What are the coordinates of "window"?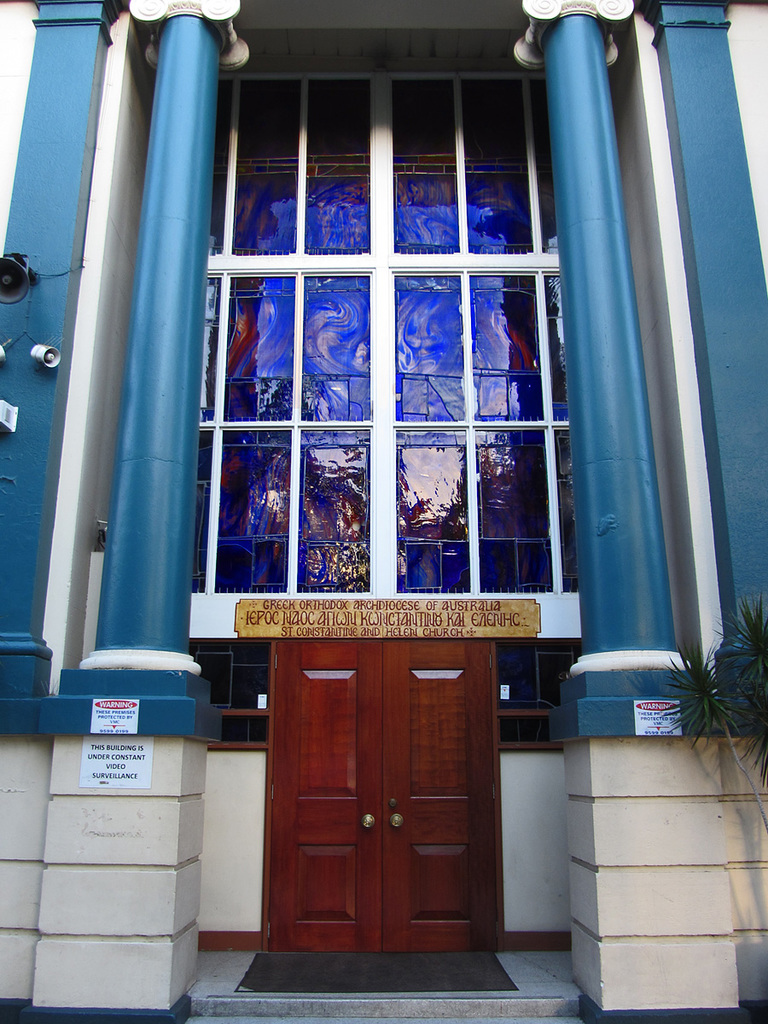
l=495, t=637, r=584, b=753.
